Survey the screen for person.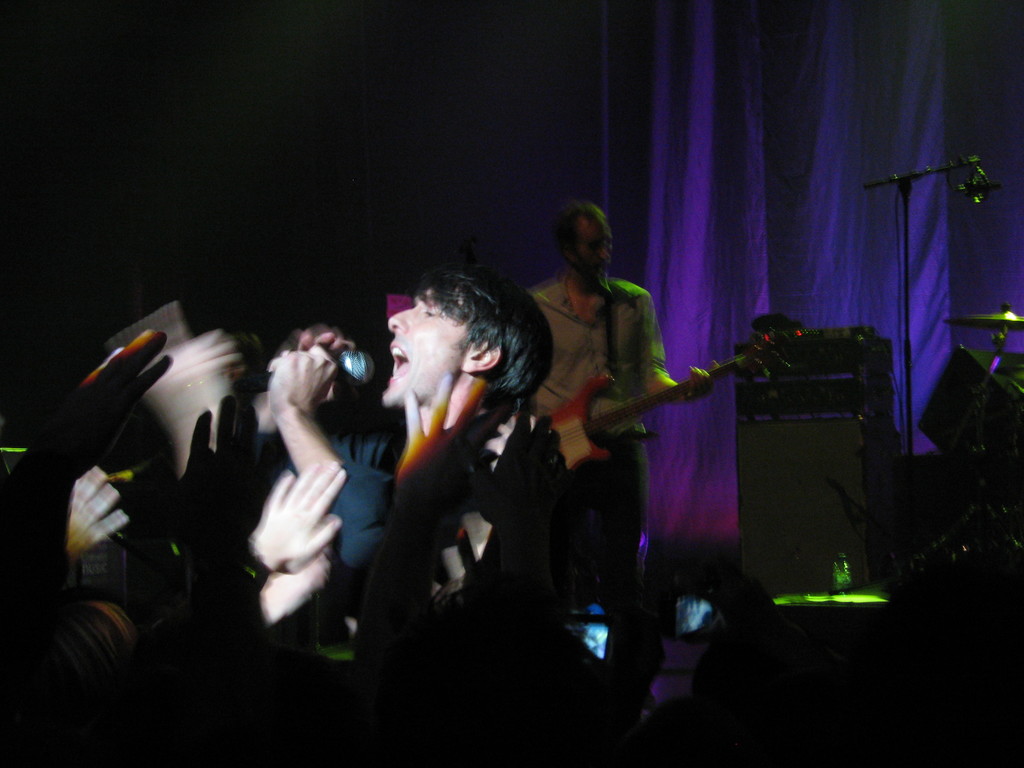
Survey found: (x1=342, y1=277, x2=488, y2=637).
